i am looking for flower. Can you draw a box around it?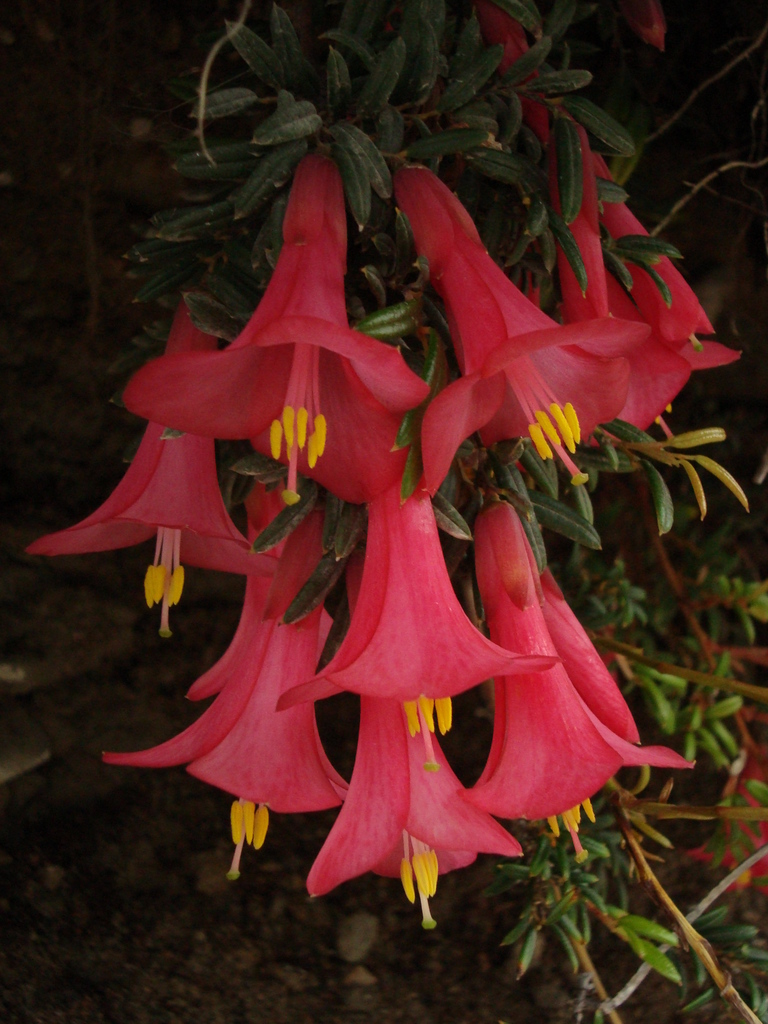
Sure, the bounding box is detection(30, 273, 282, 630).
